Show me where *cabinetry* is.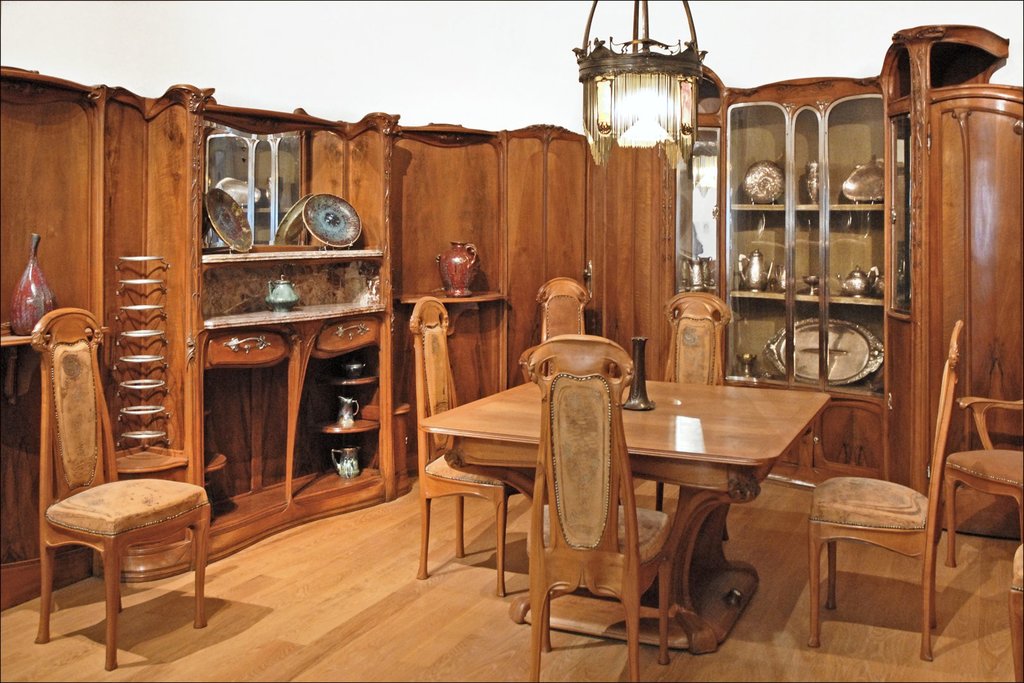
*cabinetry* is at x1=669 y1=118 x2=724 y2=305.
